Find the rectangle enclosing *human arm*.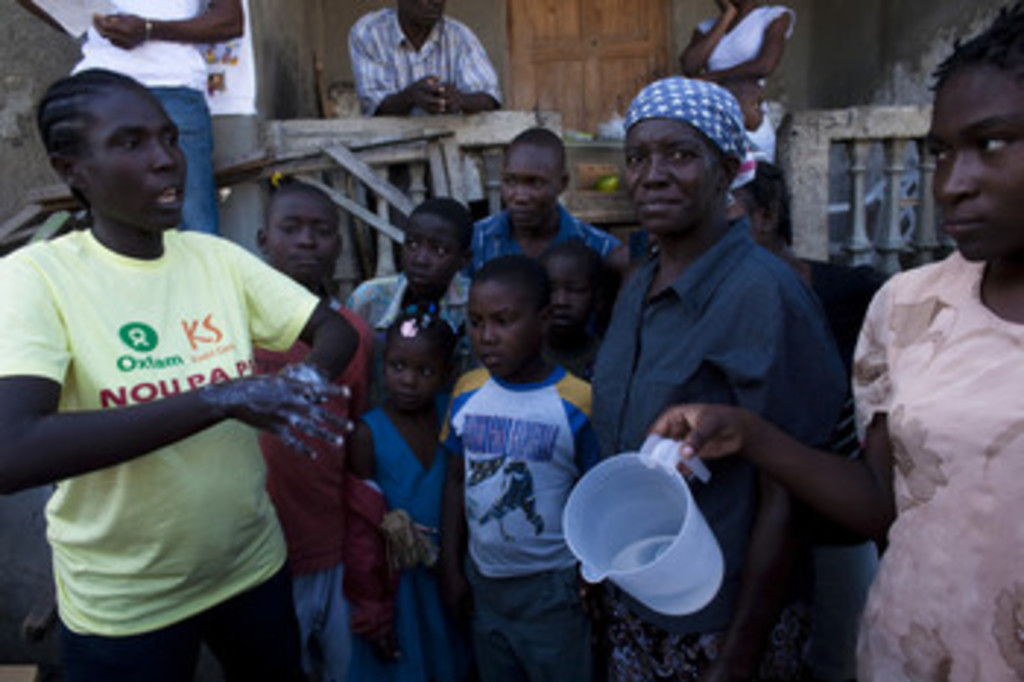
box=[228, 231, 348, 454].
